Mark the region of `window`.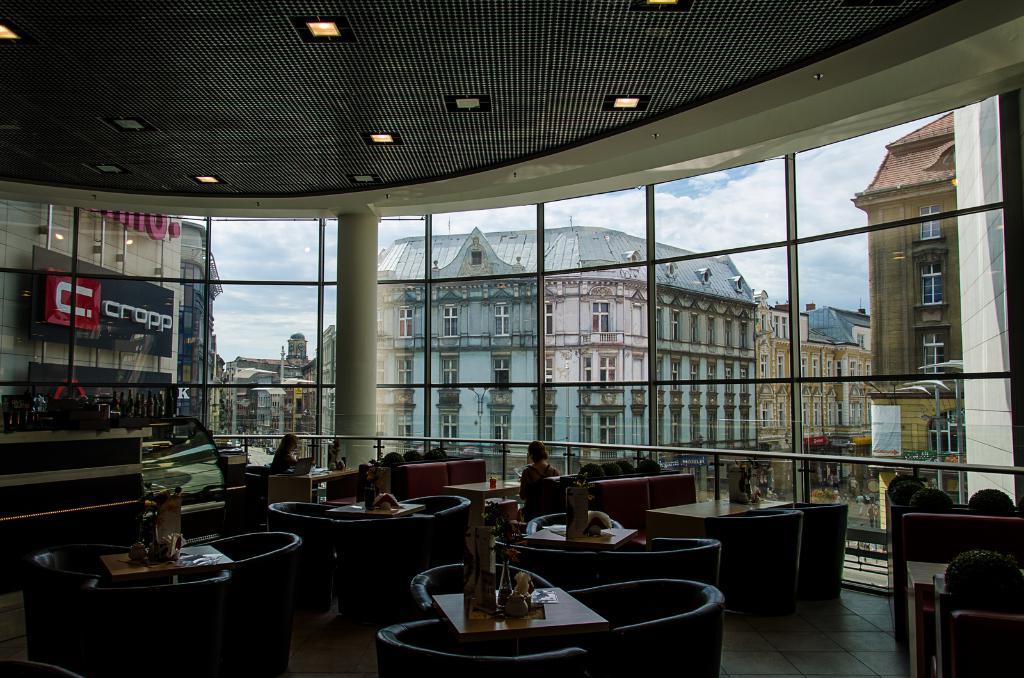
Region: box=[863, 362, 869, 379].
